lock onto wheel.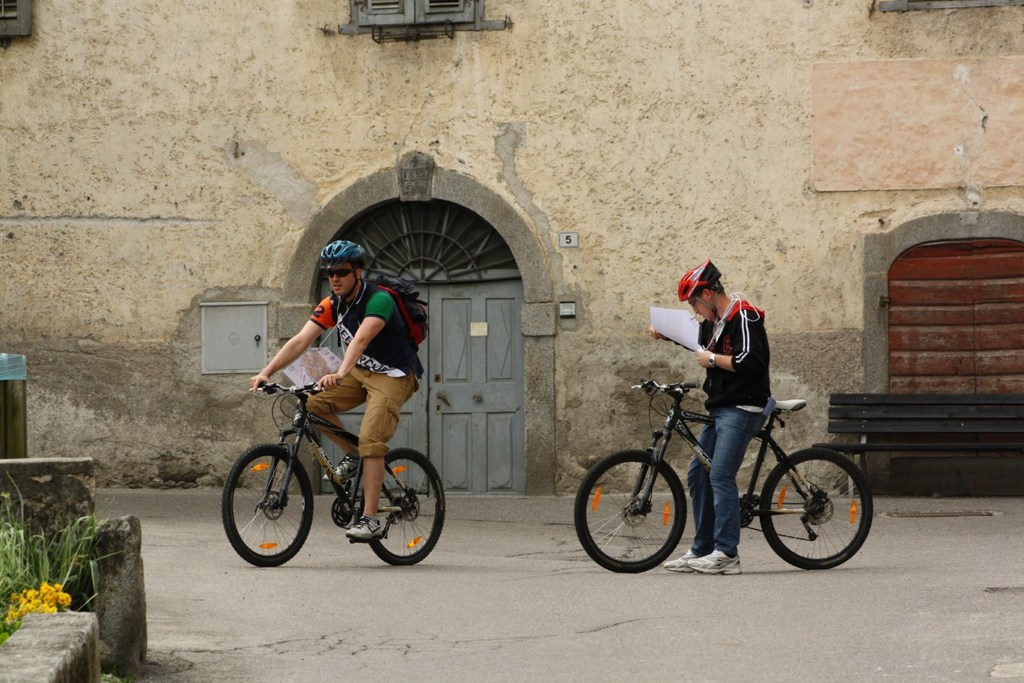
Locked: <bbox>365, 442, 453, 572</bbox>.
